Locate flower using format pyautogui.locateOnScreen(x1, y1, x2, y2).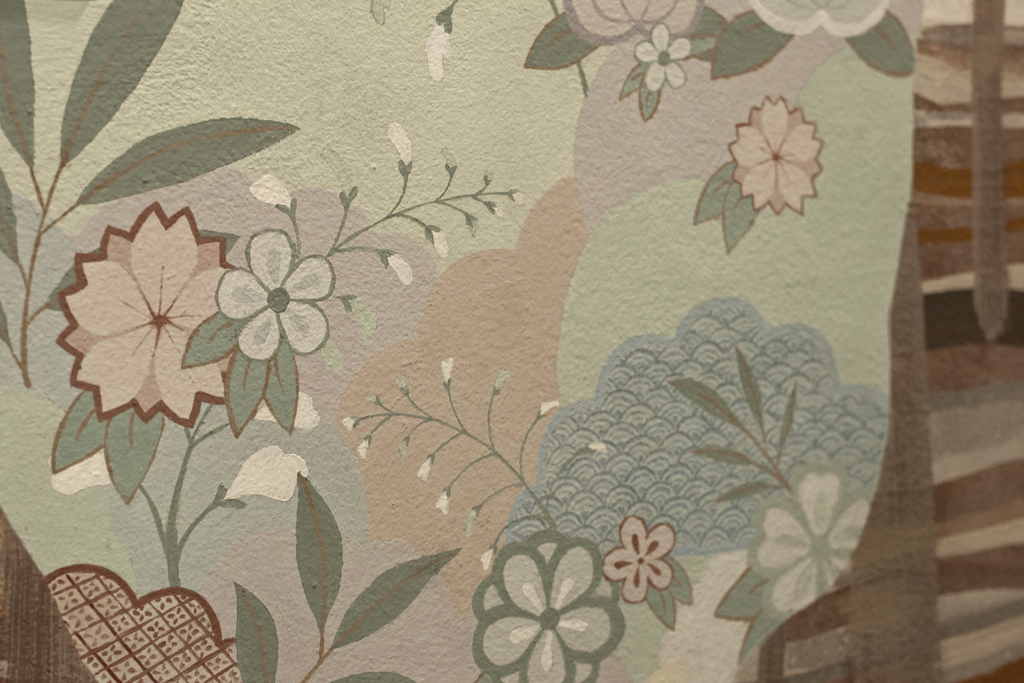
pyautogui.locateOnScreen(751, 468, 893, 621).
